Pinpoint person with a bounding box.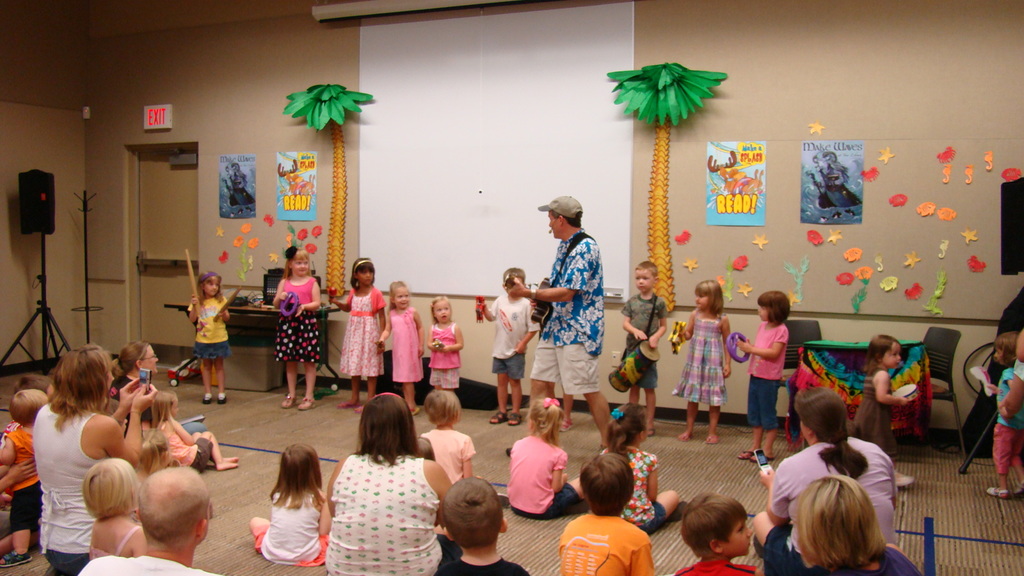
794, 474, 920, 575.
